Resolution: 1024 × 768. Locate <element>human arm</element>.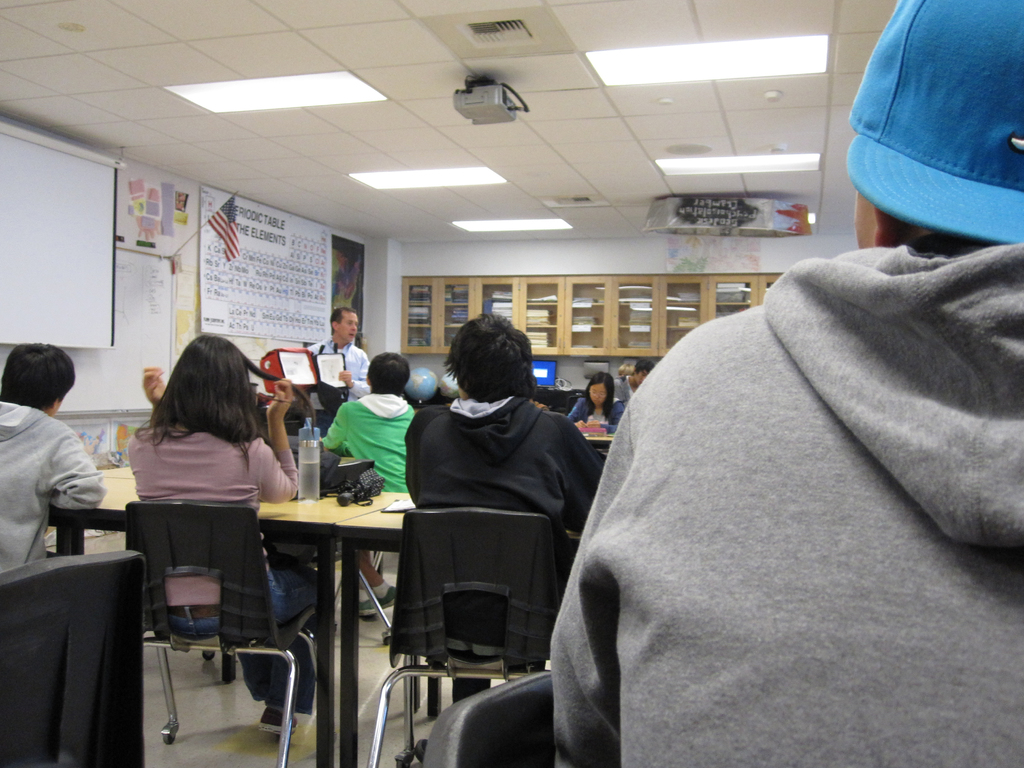
559, 399, 582, 426.
